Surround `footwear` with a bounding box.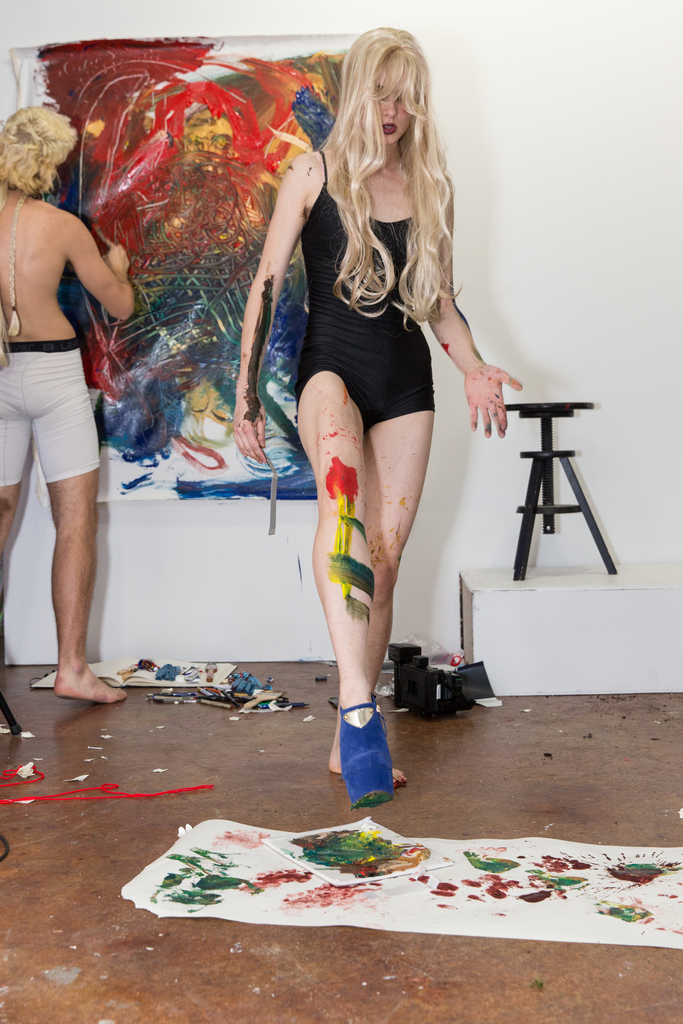
left=345, top=706, right=392, bottom=815.
